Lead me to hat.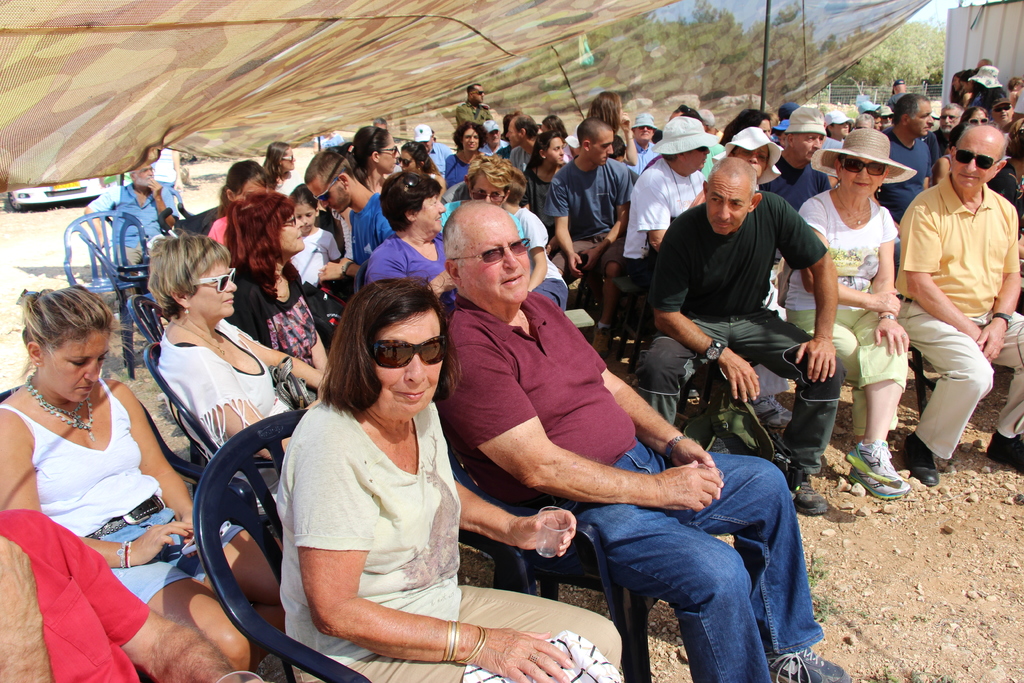
Lead to region(653, 117, 719, 153).
